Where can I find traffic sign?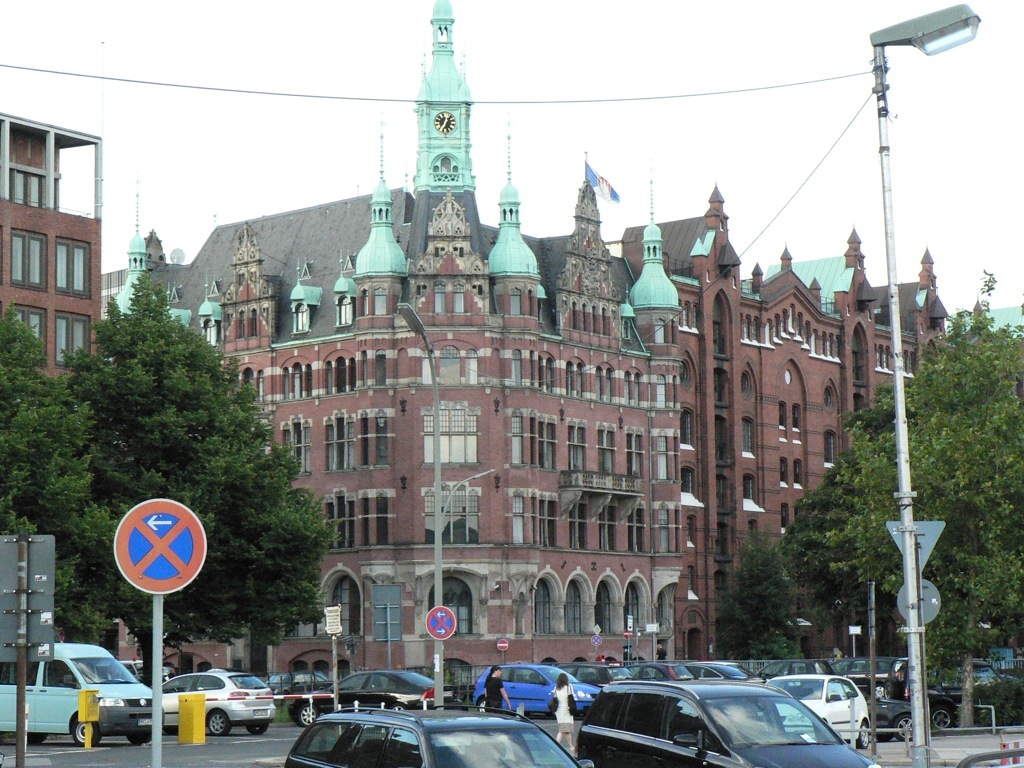
You can find it at [left=423, top=602, right=459, bottom=643].
